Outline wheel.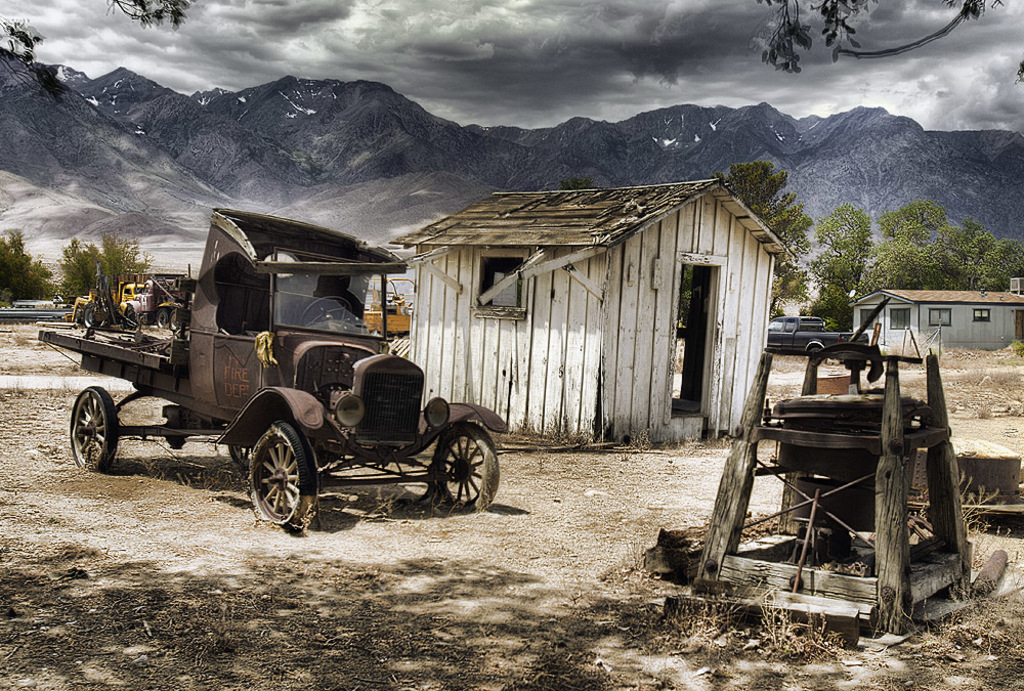
Outline: <region>70, 388, 123, 473</region>.
